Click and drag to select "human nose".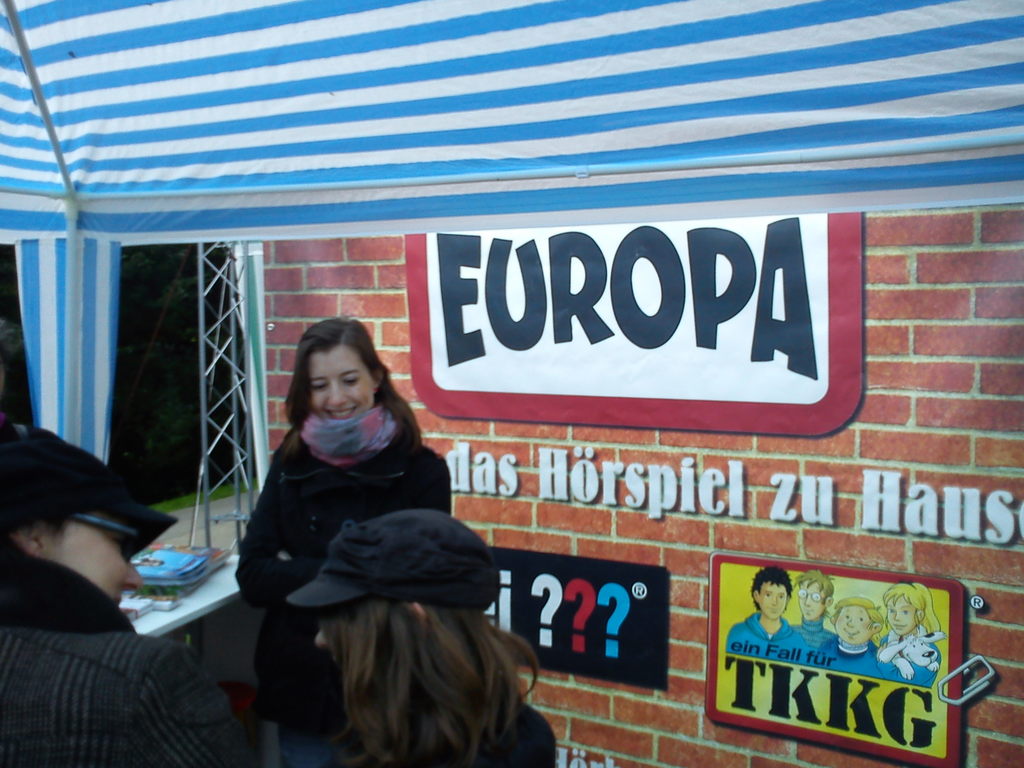
Selection: rect(847, 621, 856, 626).
